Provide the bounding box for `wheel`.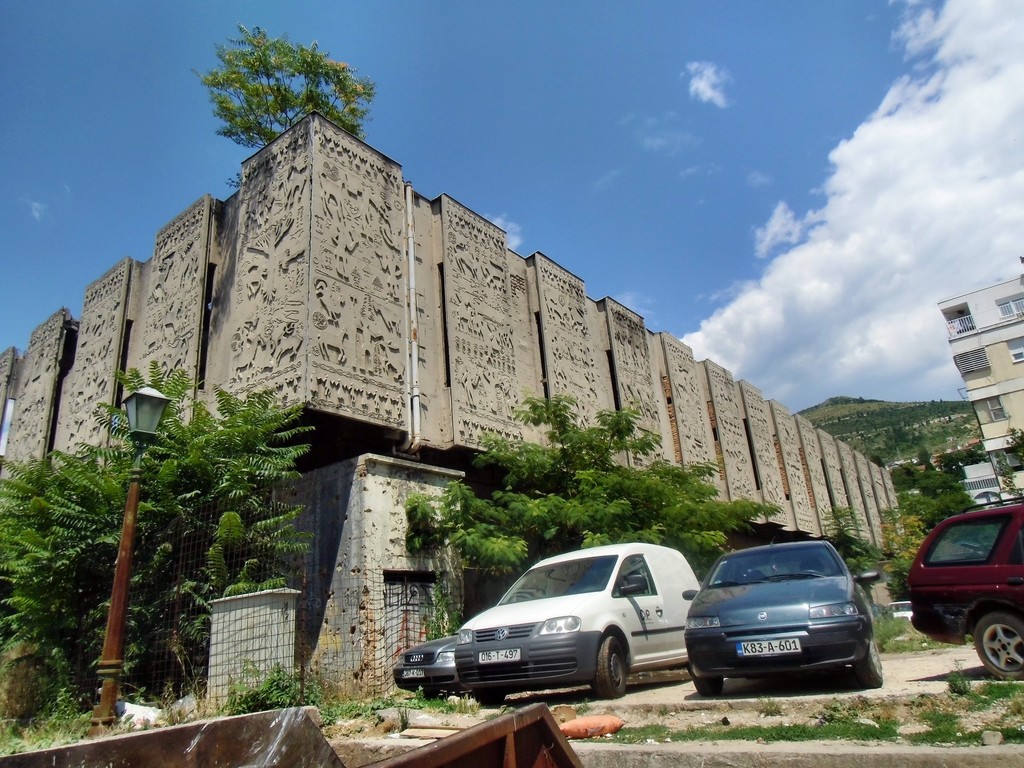
(852,638,896,692).
